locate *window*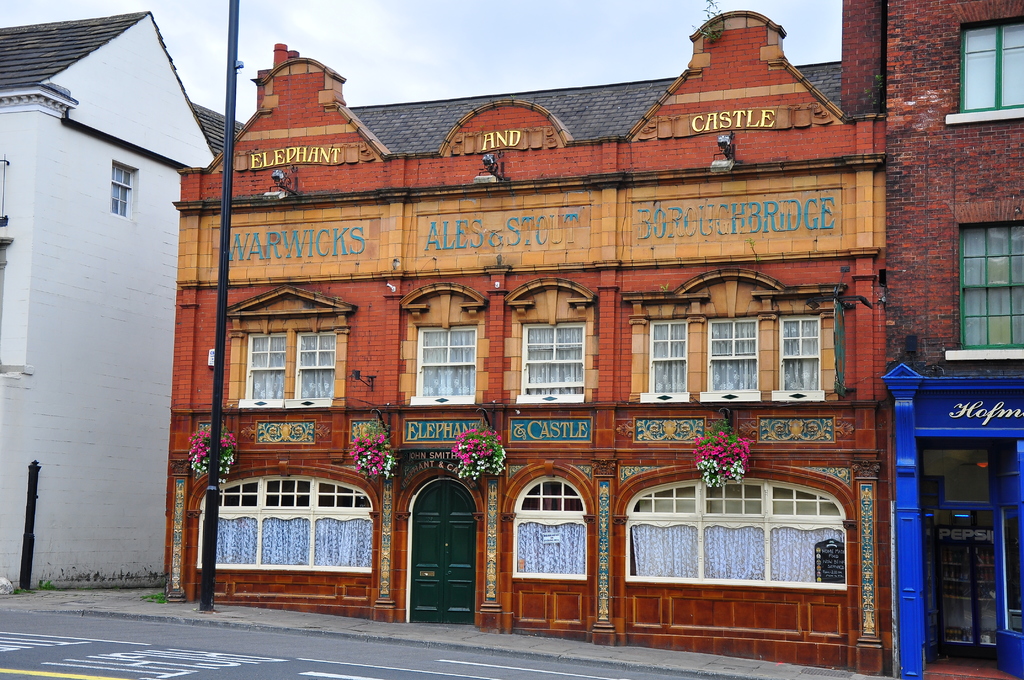
region(948, 222, 1023, 360)
